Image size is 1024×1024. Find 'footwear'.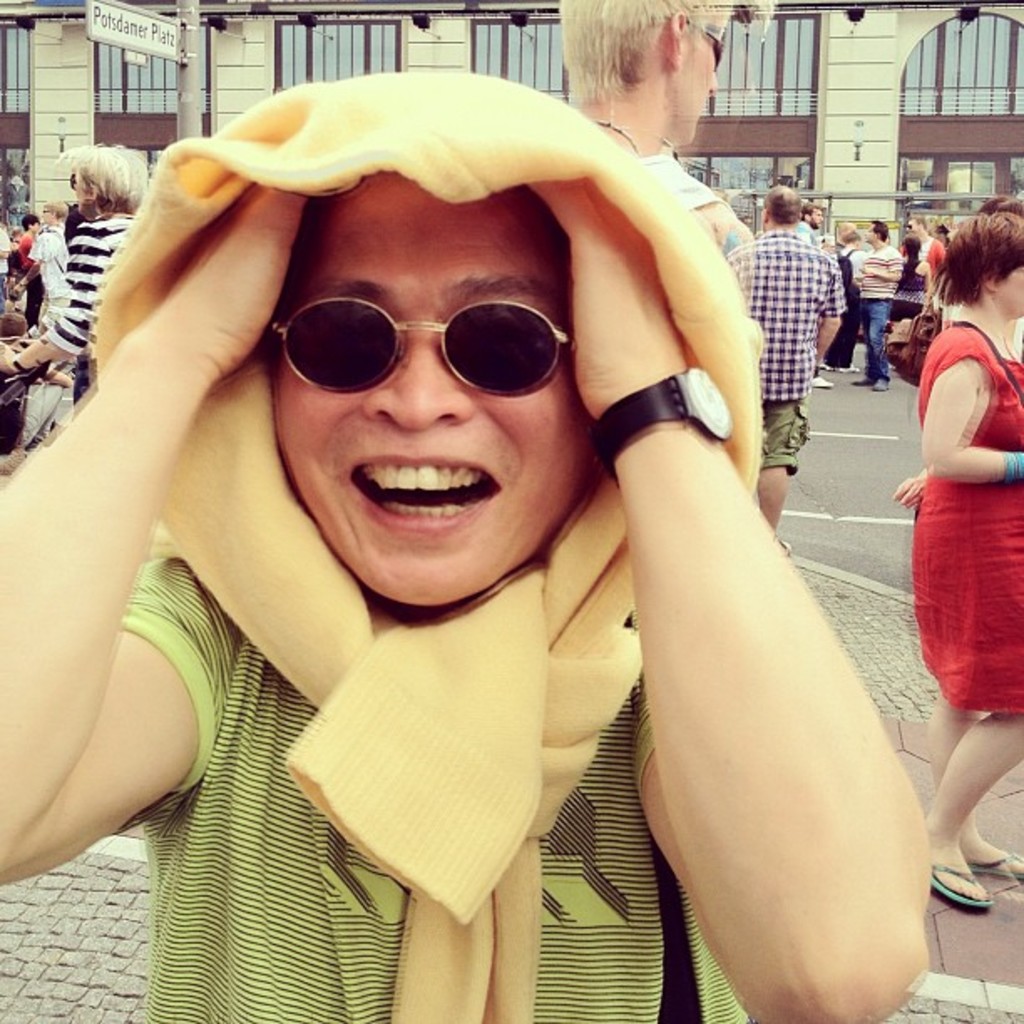
l=932, t=850, r=1022, b=905.
